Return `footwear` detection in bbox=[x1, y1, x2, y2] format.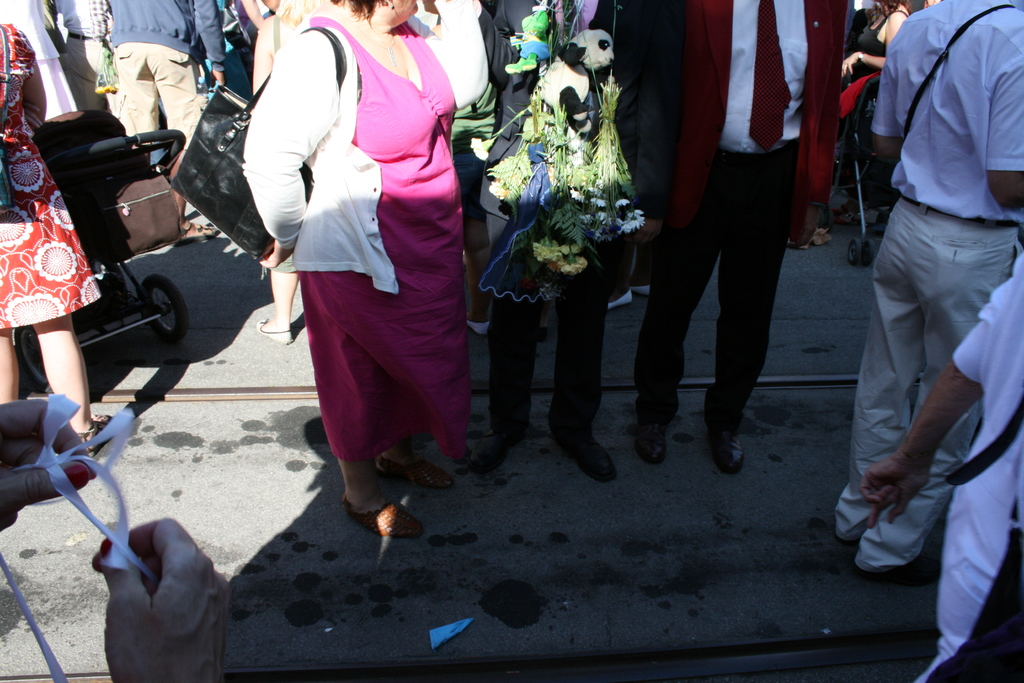
bbox=[636, 420, 662, 463].
